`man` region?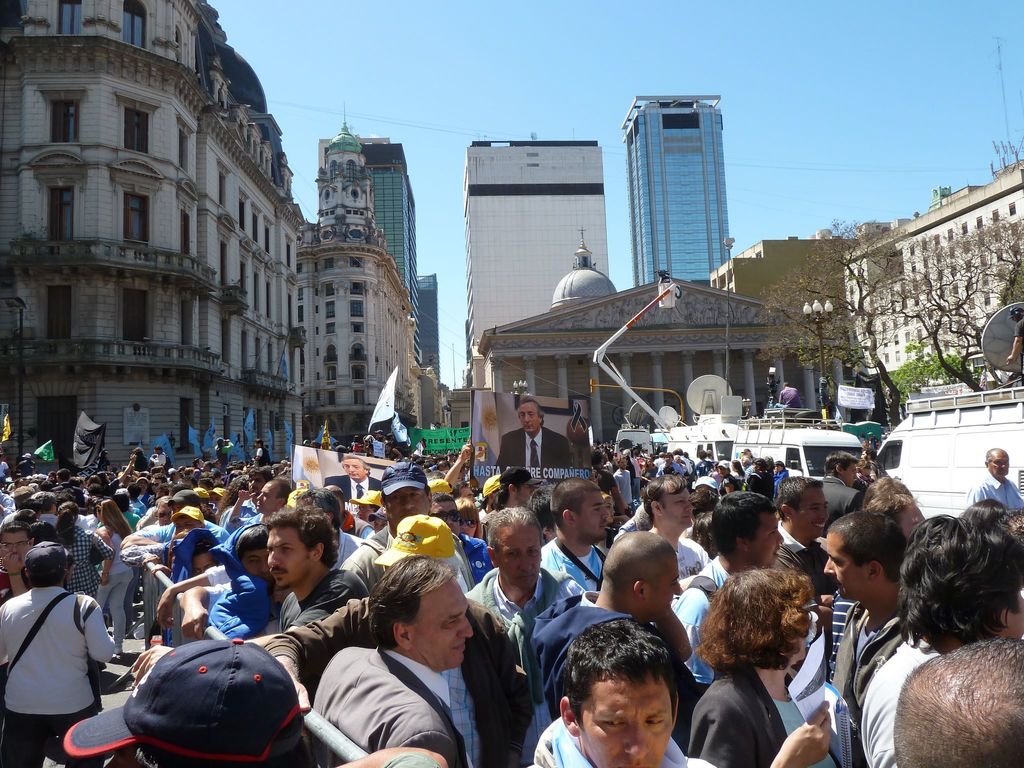
[x1=48, y1=503, x2=103, y2=591]
